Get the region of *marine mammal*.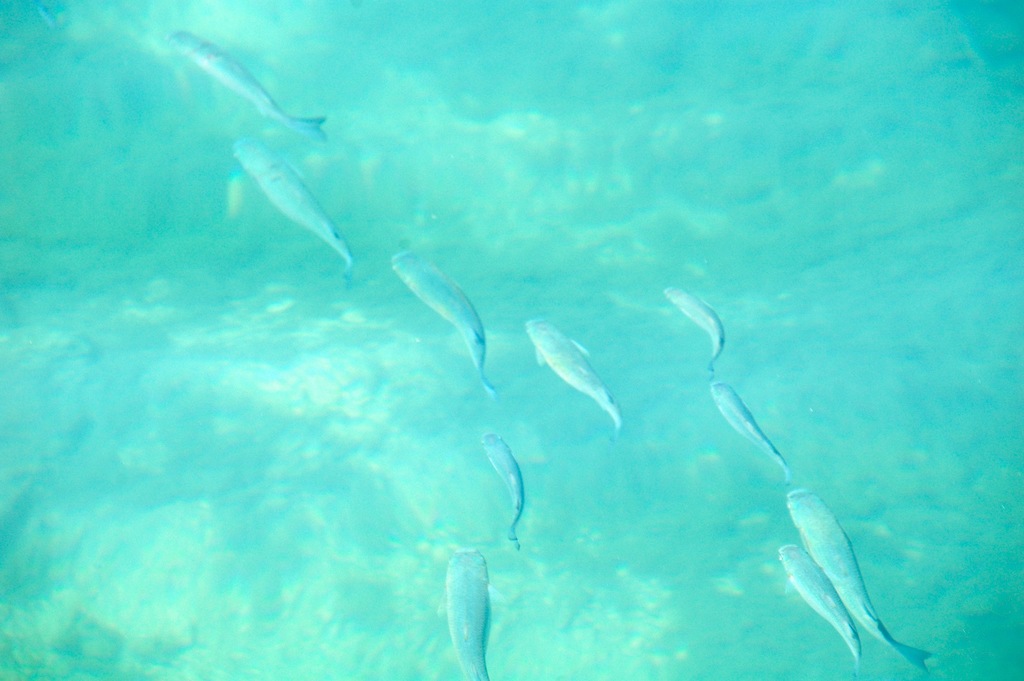
detection(775, 486, 936, 674).
